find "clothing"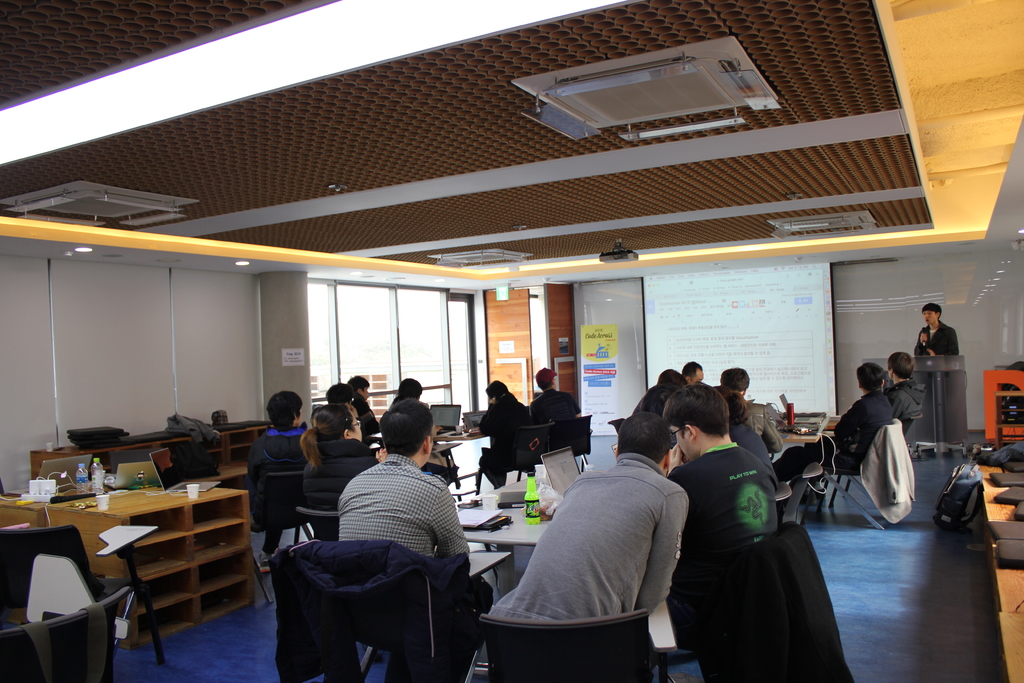
[913,321,957,356]
